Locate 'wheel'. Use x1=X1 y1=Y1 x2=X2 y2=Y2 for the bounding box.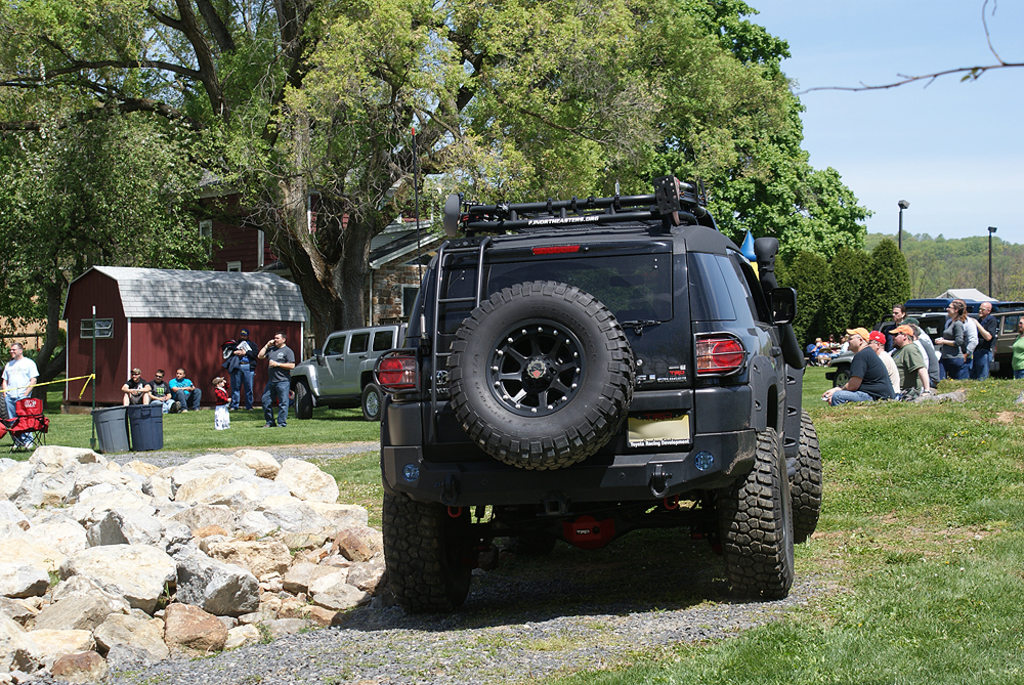
x1=720 y1=426 x2=795 y2=601.
